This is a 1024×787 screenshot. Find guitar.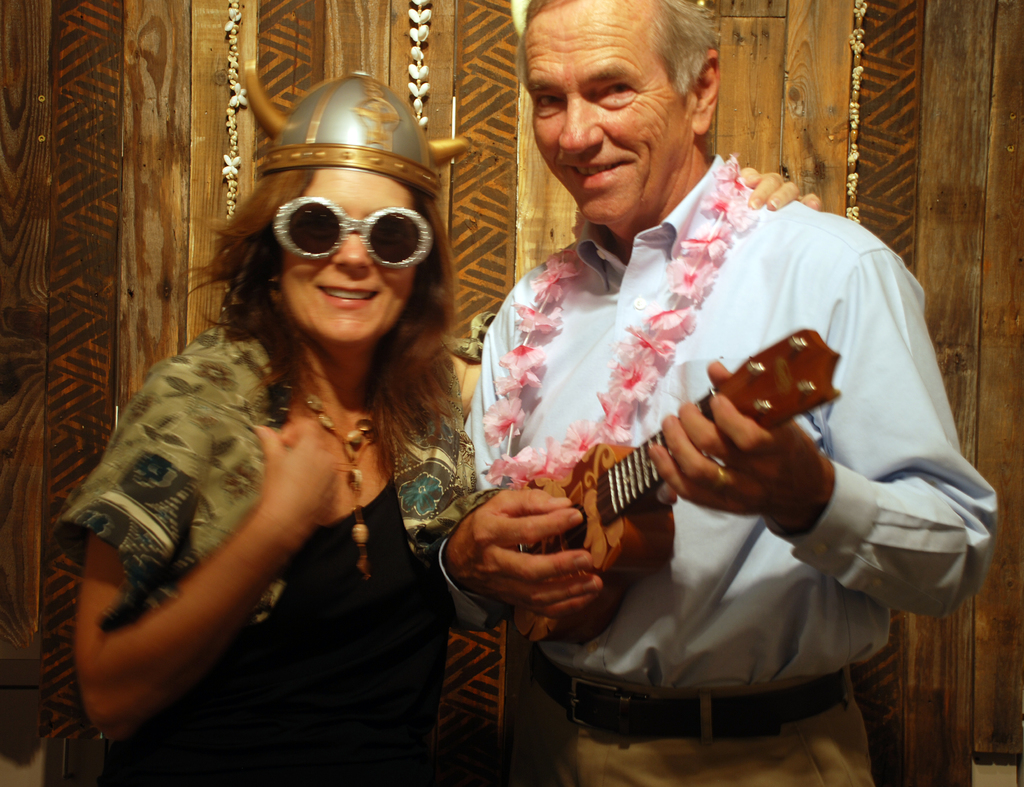
Bounding box: [492,327,846,648].
